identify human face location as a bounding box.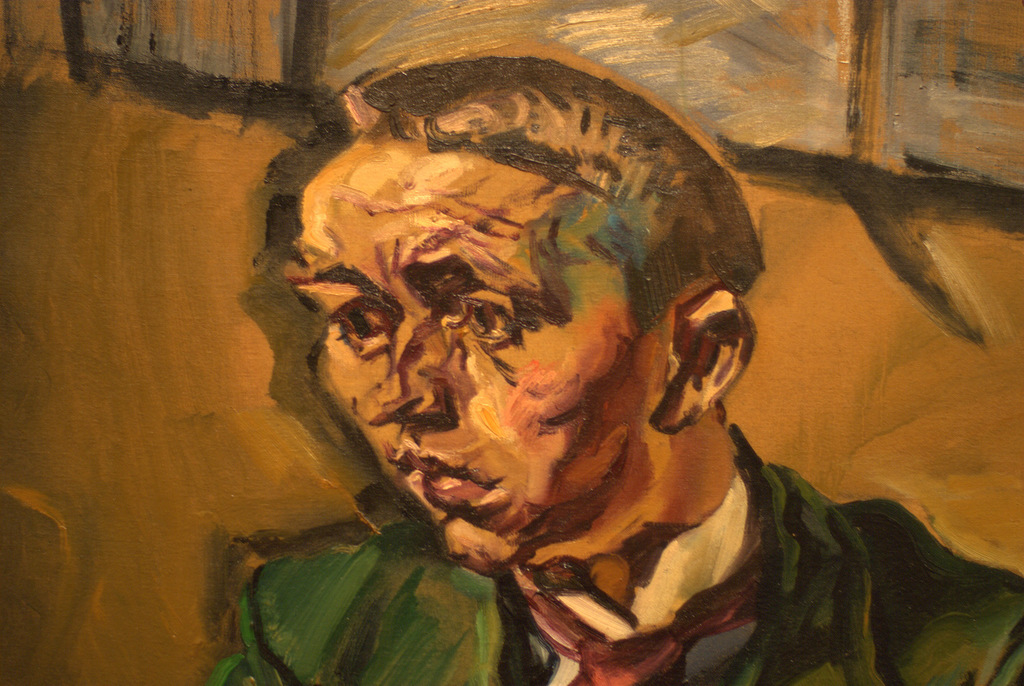
{"x1": 275, "y1": 136, "x2": 669, "y2": 576}.
